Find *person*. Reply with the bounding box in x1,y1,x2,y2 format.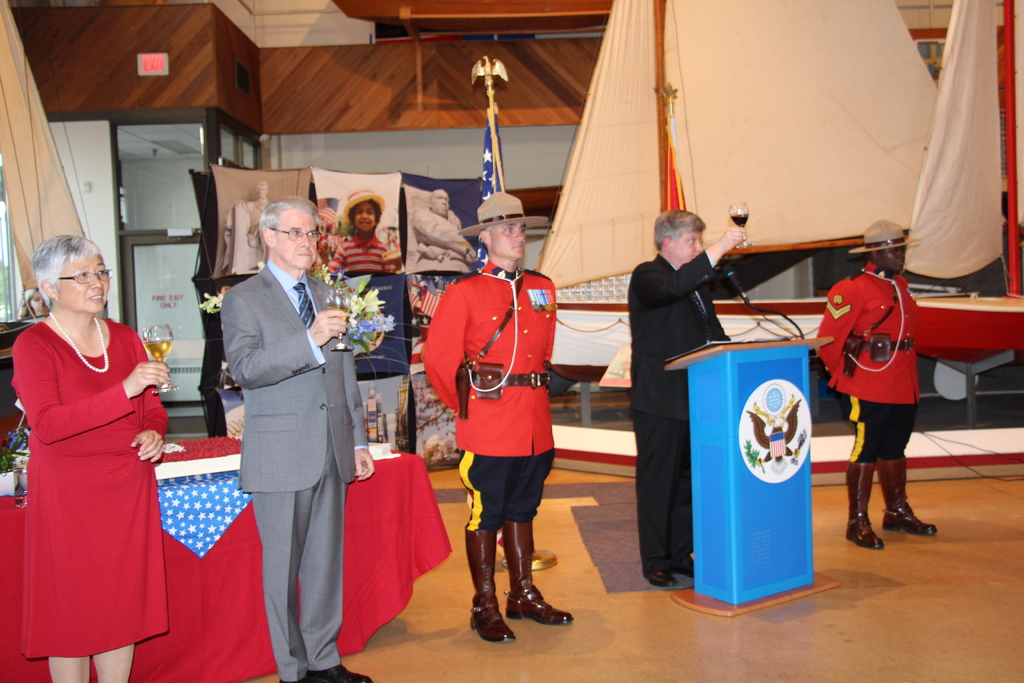
813,218,934,554.
